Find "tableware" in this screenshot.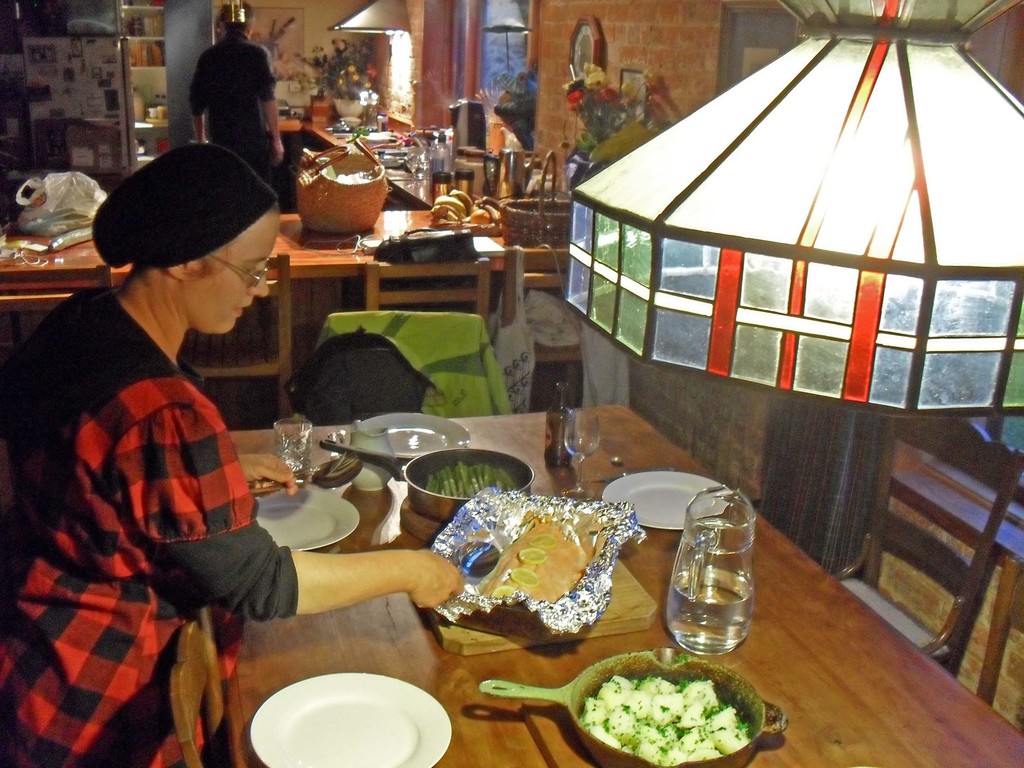
The bounding box for "tableware" is bbox=(596, 462, 733, 532).
